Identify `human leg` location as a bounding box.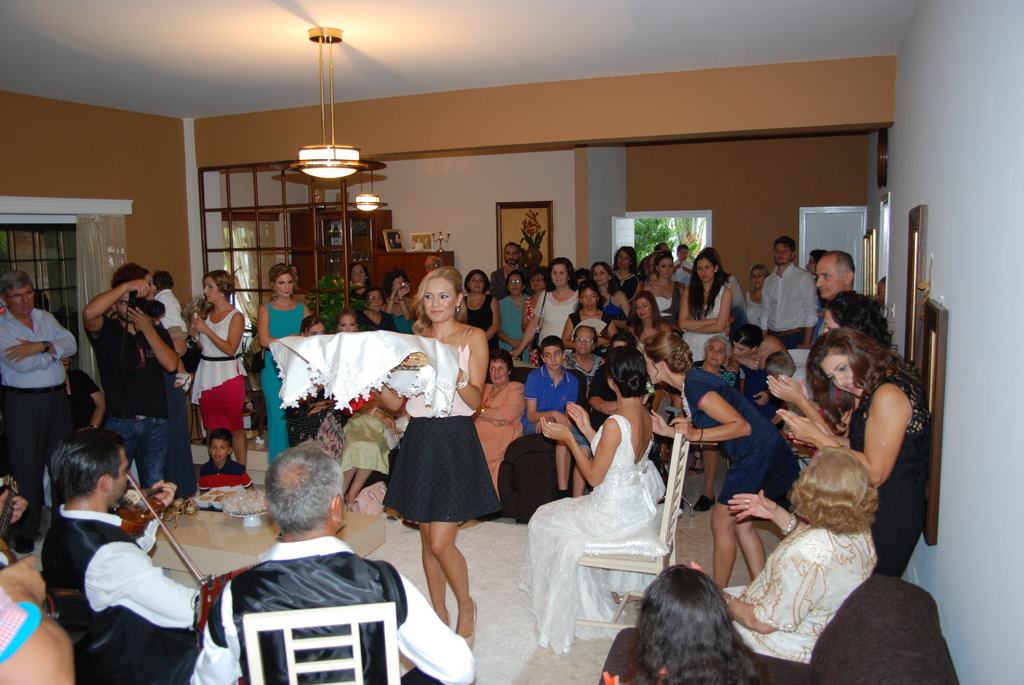
left=429, top=519, right=474, bottom=645.
